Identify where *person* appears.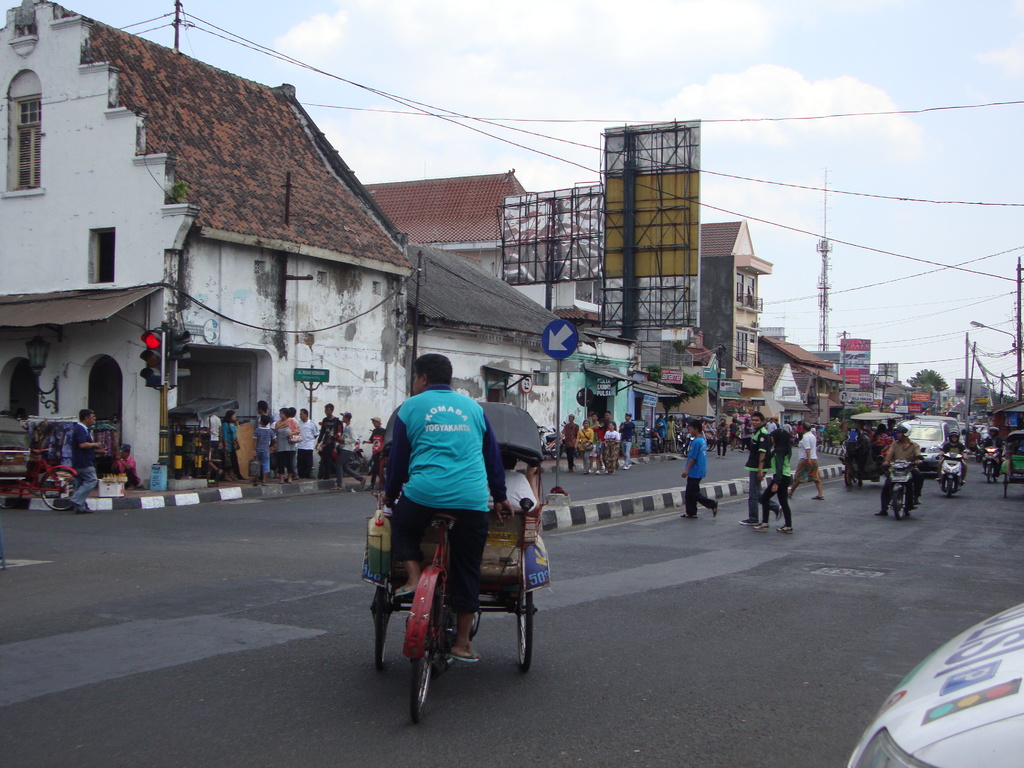
Appears at 216:413:240:474.
